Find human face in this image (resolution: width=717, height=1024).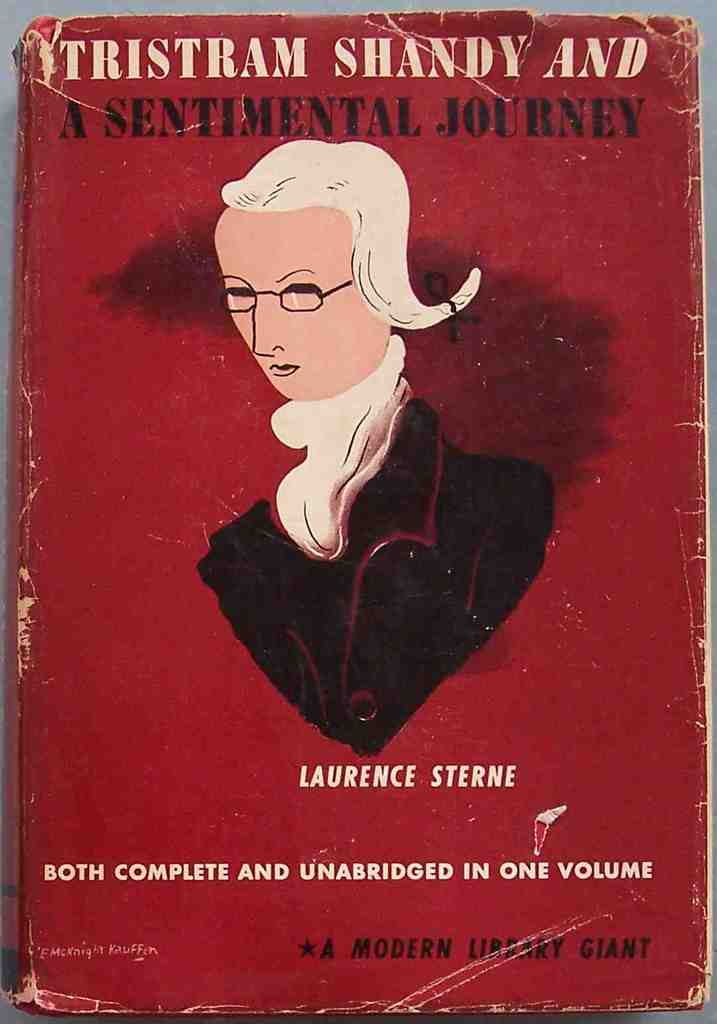
box=[214, 210, 386, 401].
